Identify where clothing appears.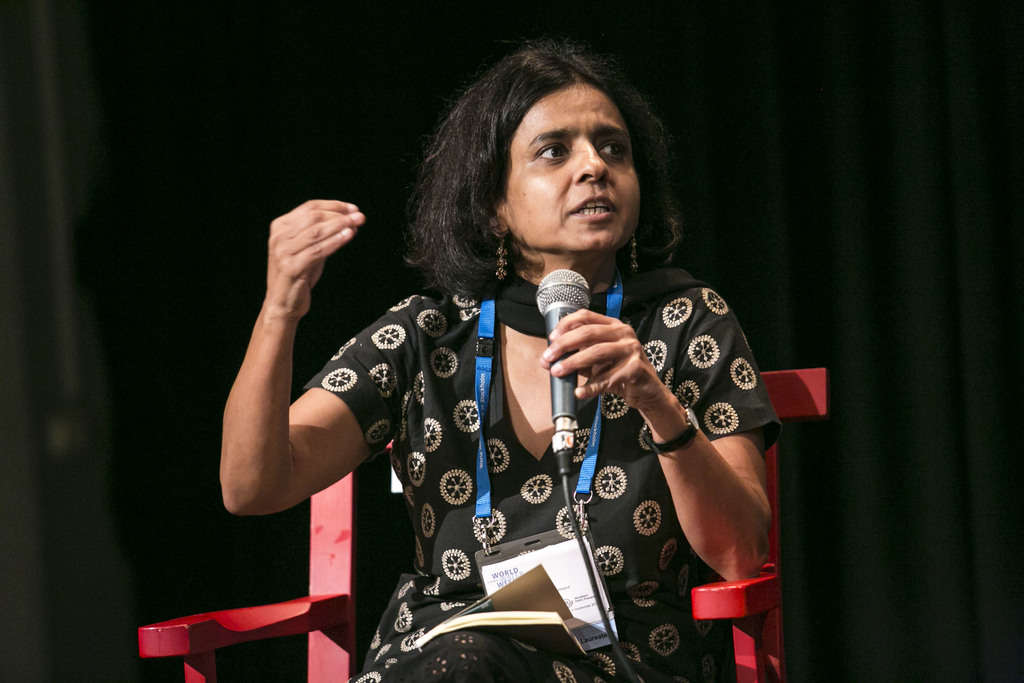
Appears at x1=289 y1=213 x2=738 y2=655.
